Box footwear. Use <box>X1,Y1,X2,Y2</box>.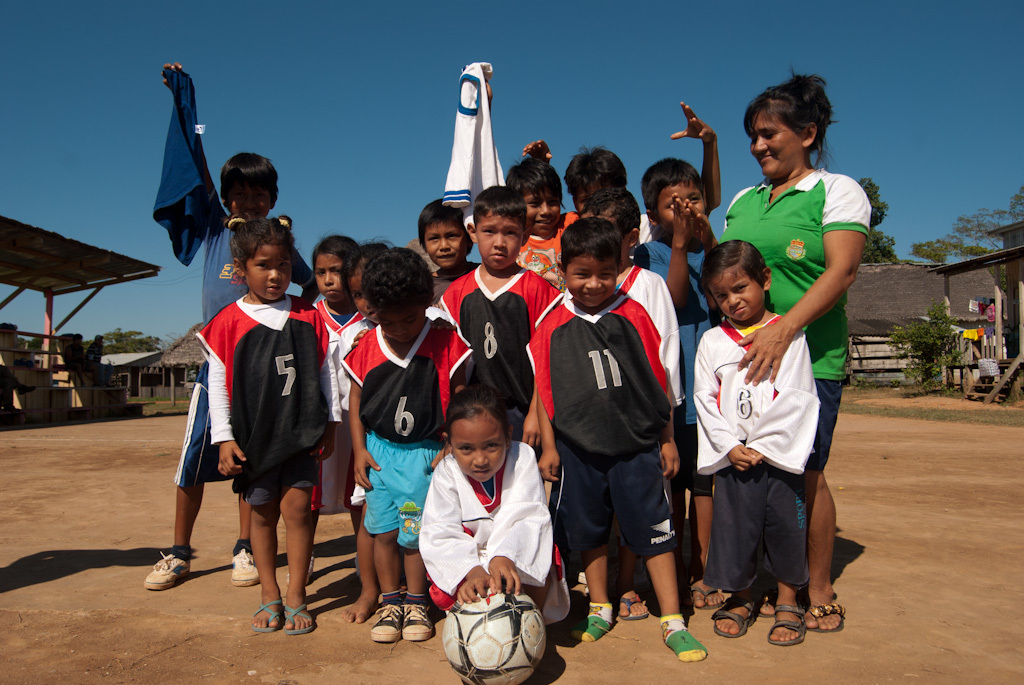
<box>400,599,439,641</box>.
